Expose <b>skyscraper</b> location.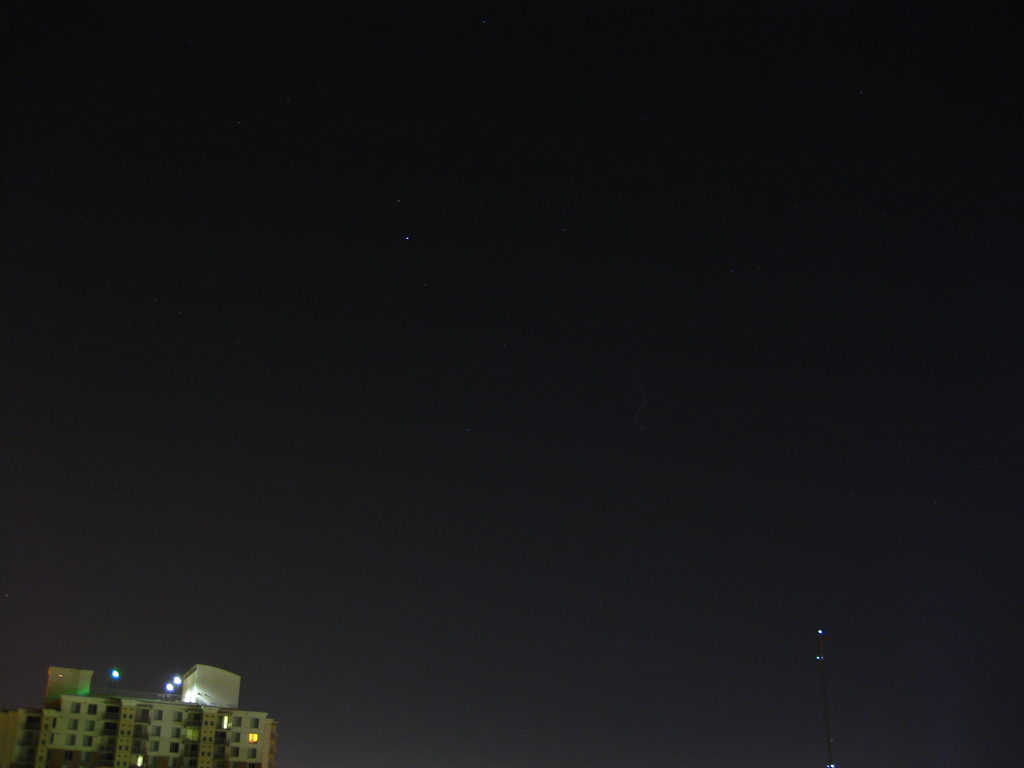
Exposed at detection(0, 659, 278, 765).
